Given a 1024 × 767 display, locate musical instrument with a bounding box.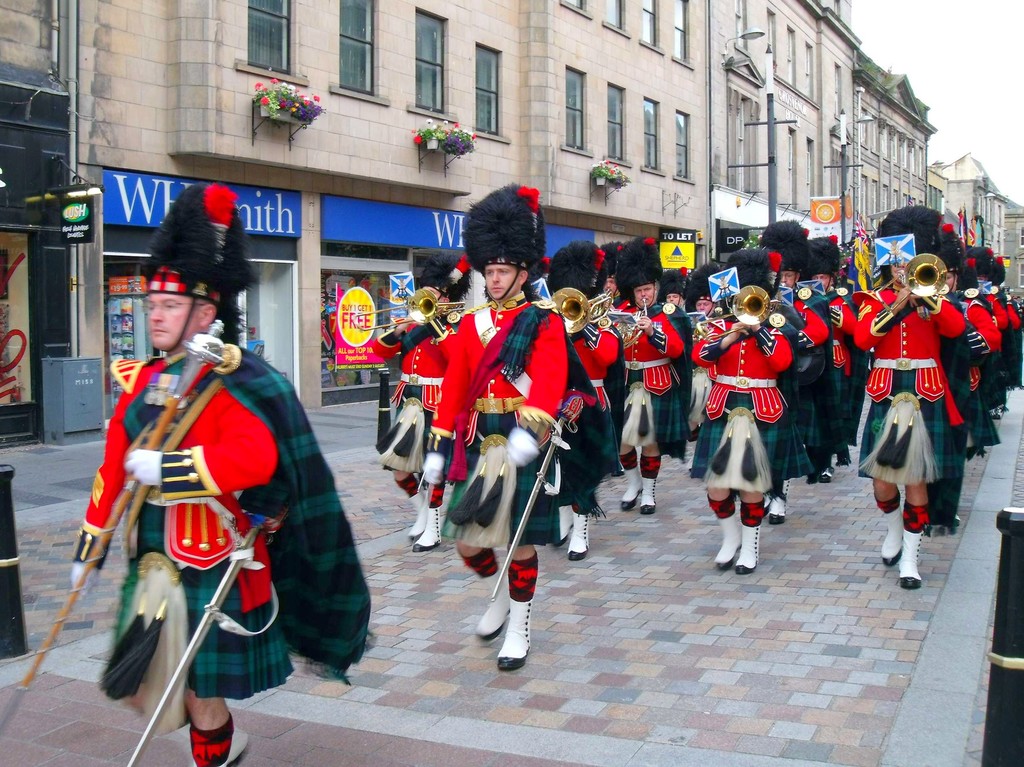
Located: bbox=[691, 292, 722, 343].
